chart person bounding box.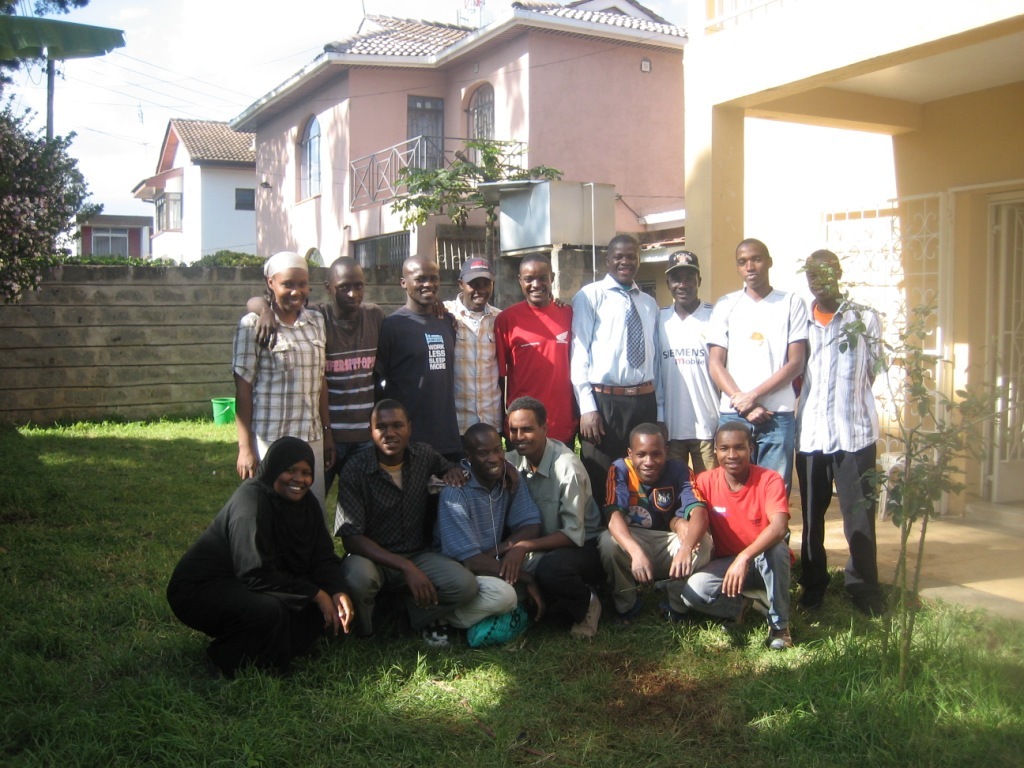
Charted: x1=497 y1=396 x2=612 y2=635.
